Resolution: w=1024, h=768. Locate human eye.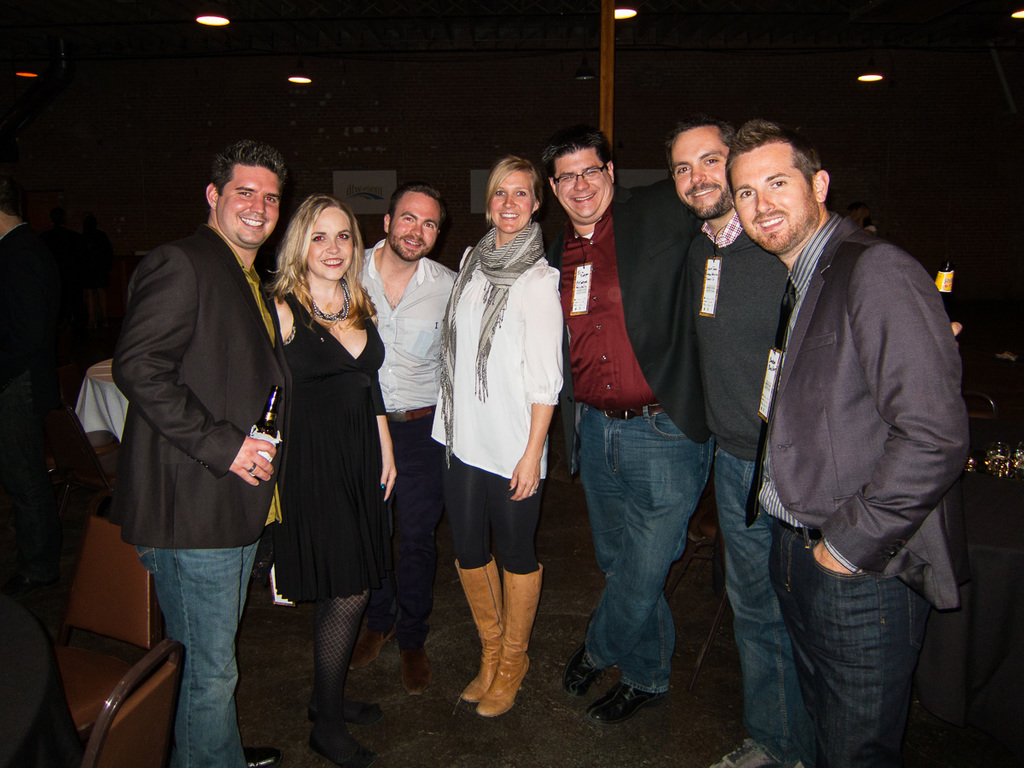
700:154:718:166.
